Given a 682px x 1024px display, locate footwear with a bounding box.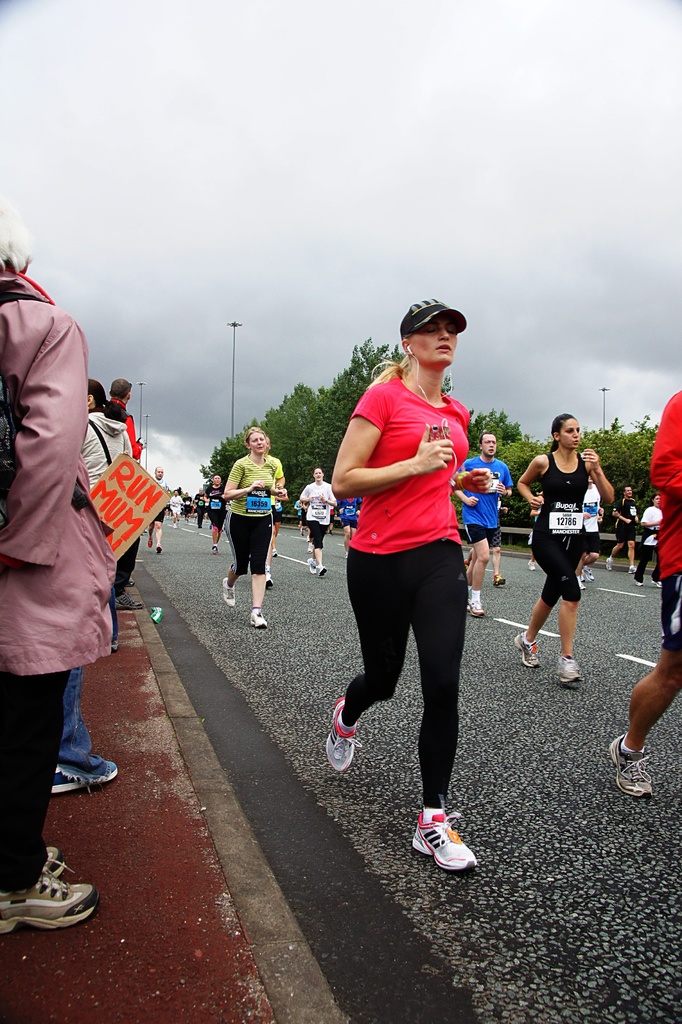
Located: bbox=[327, 529, 332, 536].
